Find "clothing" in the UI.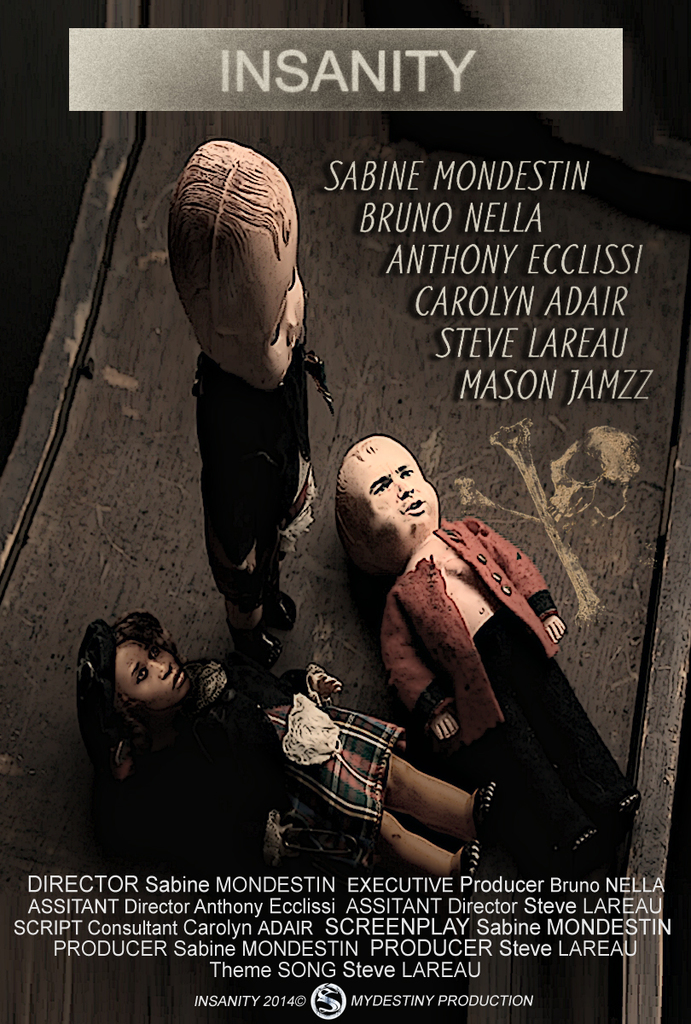
UI element at rect(141, 653, 409, 870).
